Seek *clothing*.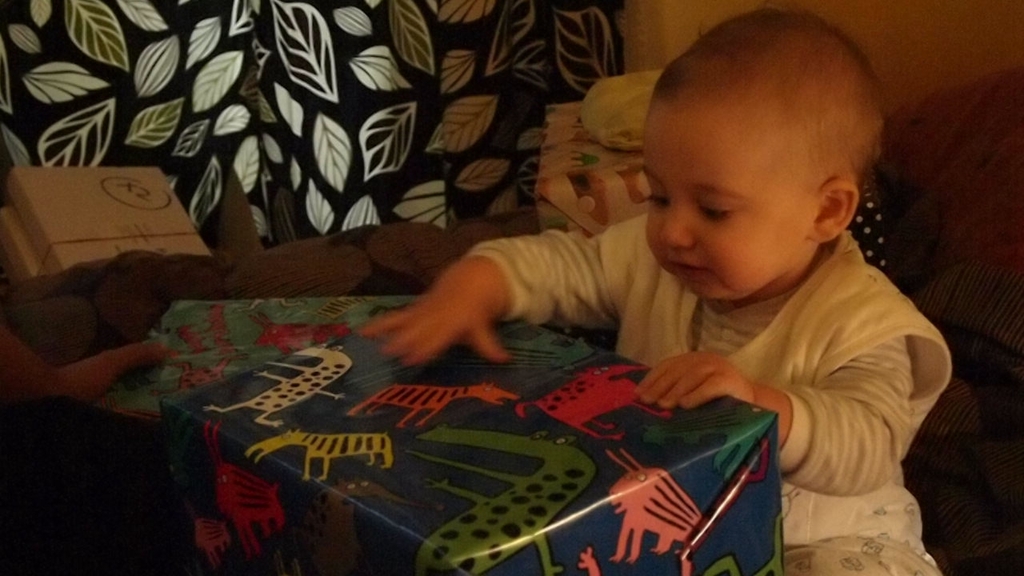
[466, 228, 954, 575].
